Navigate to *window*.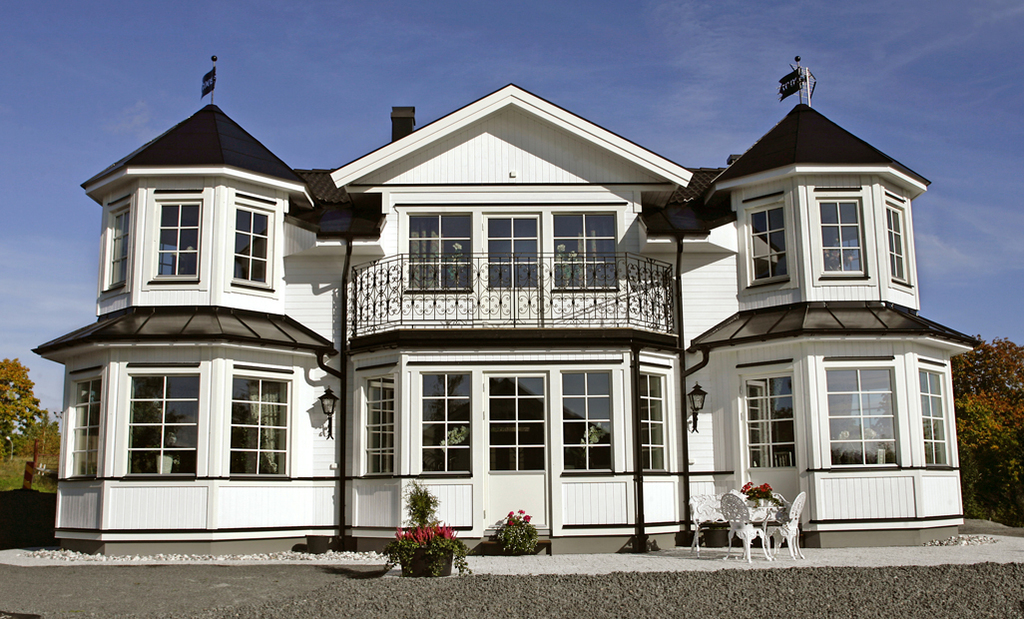
Navigation target: left=419, top=370, right=471, bottom=473.
